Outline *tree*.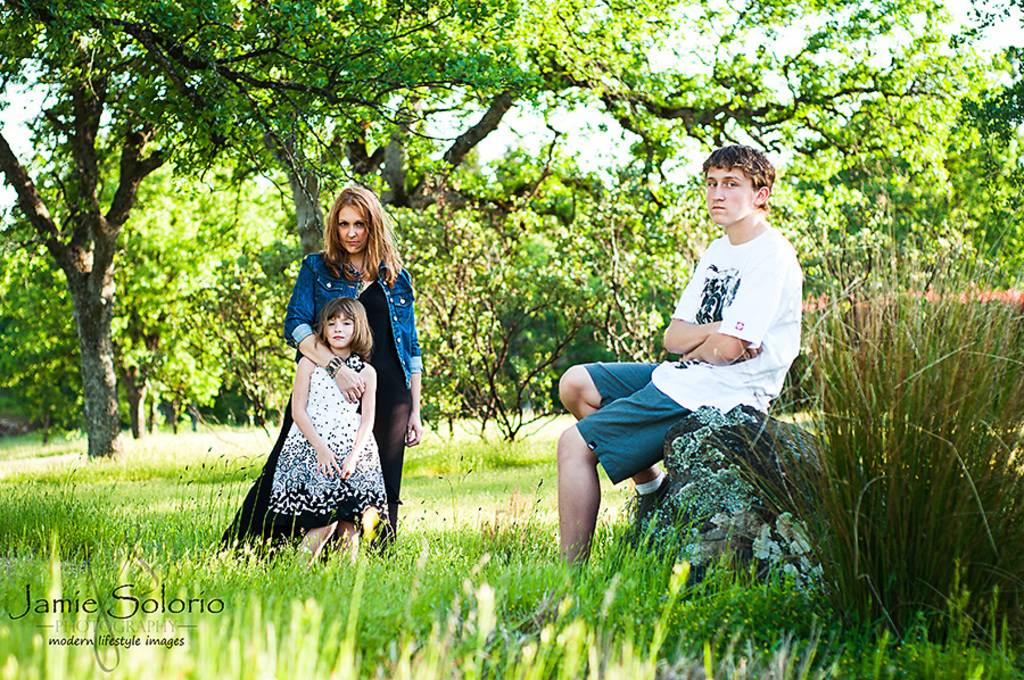
Outline: region(0, 0, 672, 183).
